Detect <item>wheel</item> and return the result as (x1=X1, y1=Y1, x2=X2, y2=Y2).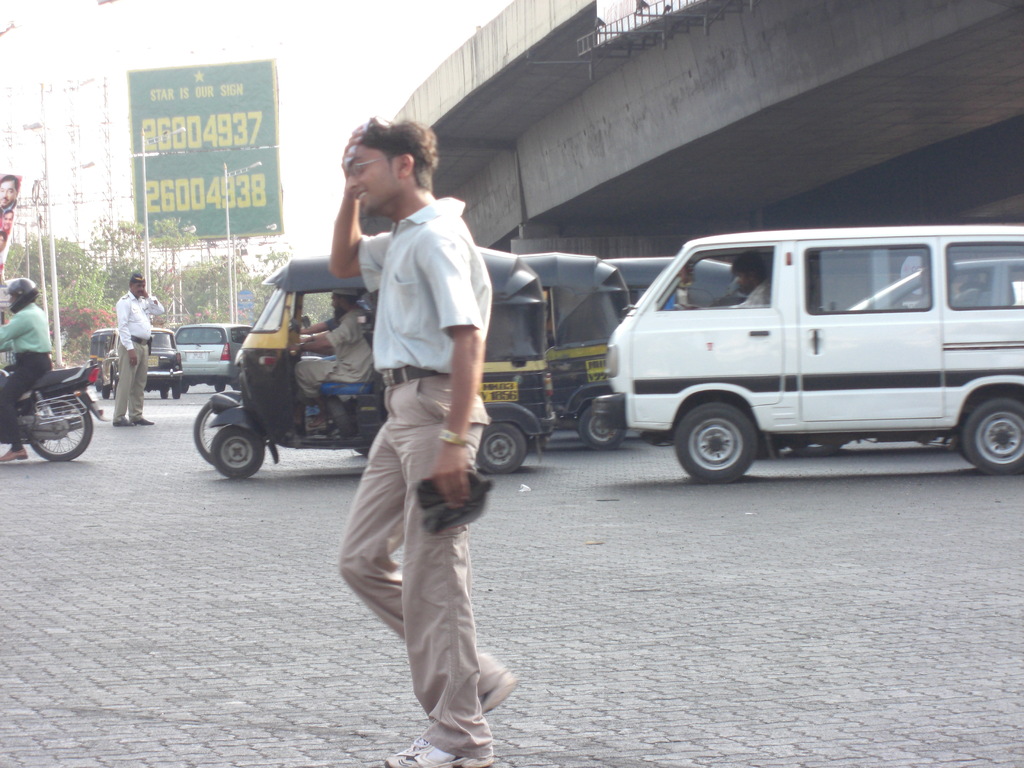
(x1=173, y1=383, x2=182, y2=401).
